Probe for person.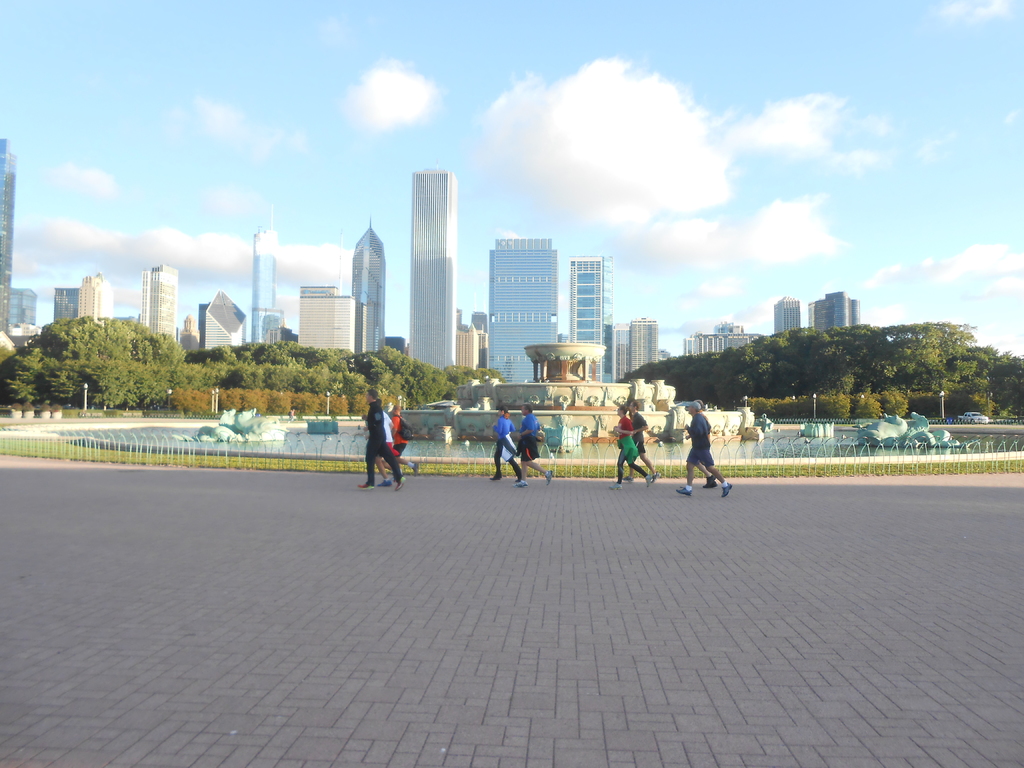
Probe result: <box>353,390,403,495</box>.
